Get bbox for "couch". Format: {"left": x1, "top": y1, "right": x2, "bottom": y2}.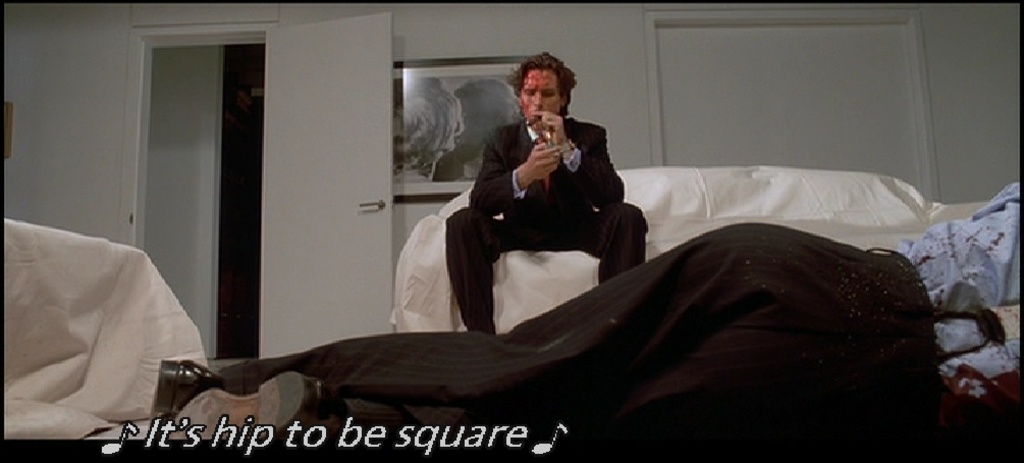
{"left": 393, "top": 166, "right": 1020, "bottom": 337}.
